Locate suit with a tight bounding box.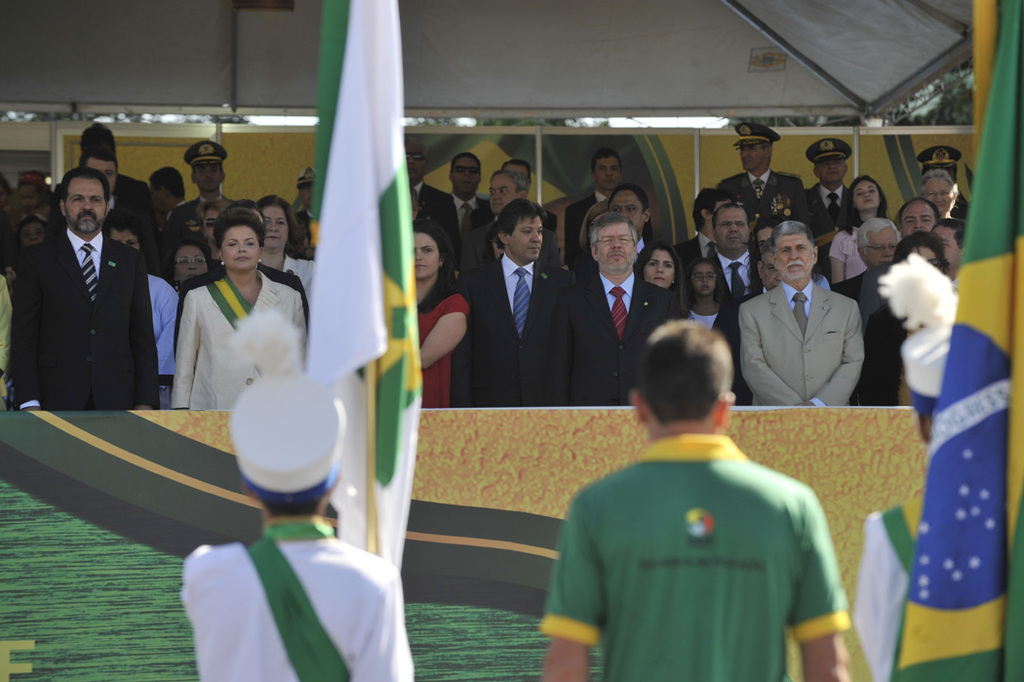
Rect(161, 194, 238, 249).
